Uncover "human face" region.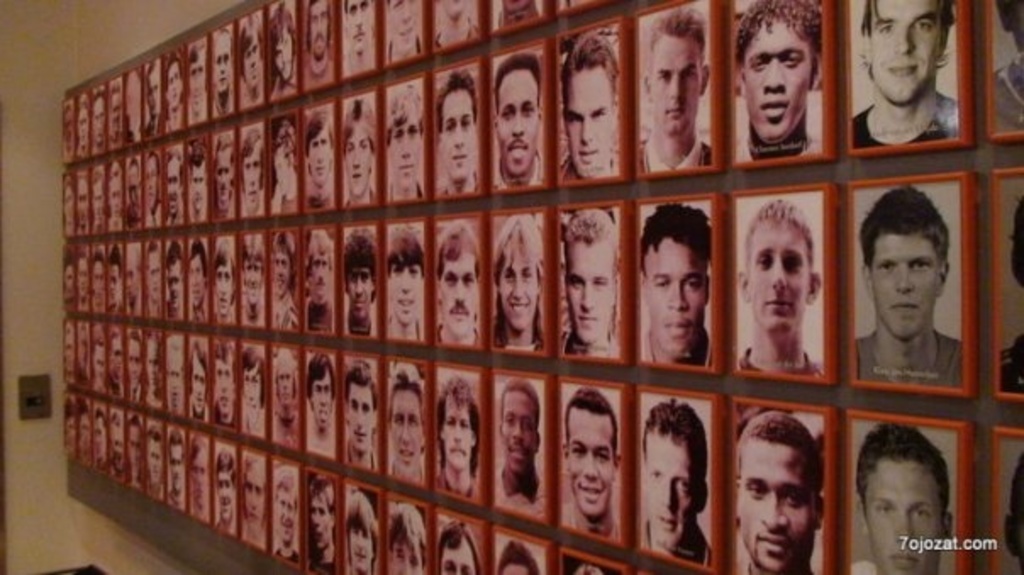
Uncovered: (437, 0, 463, 12).
